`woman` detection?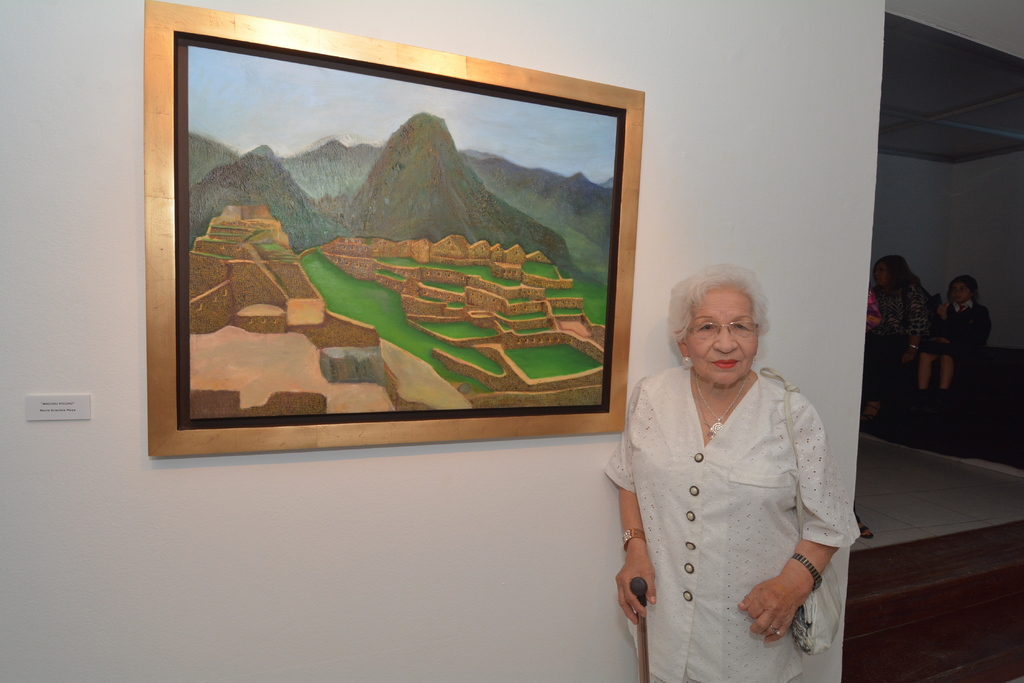
{"left": 862, "top": 248, "right": 933, "bottom": 424}
